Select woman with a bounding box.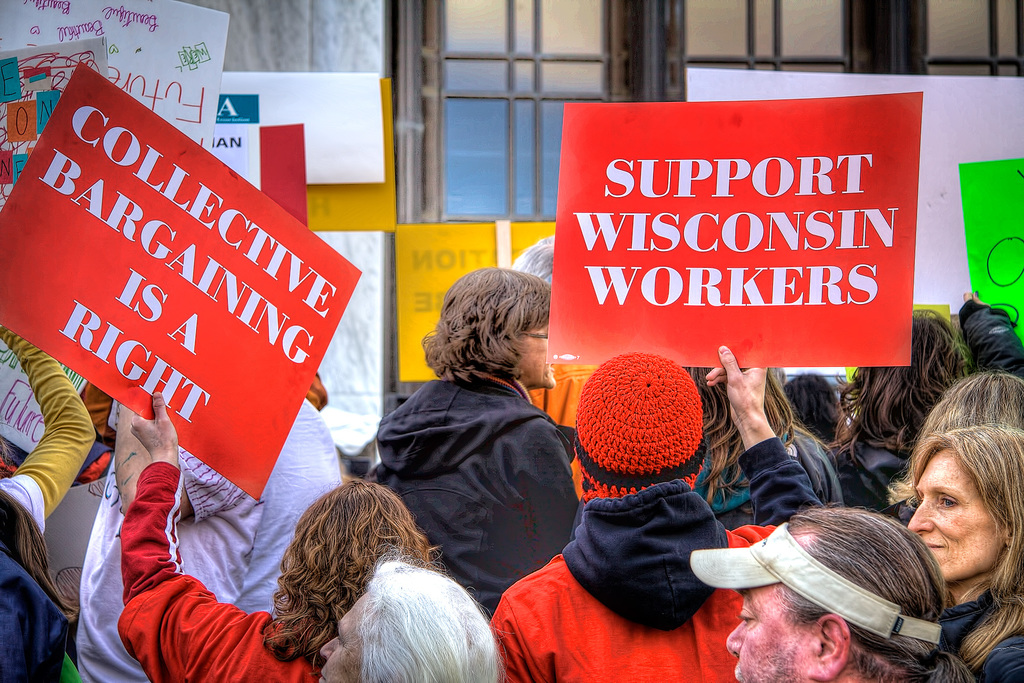
0 472 103 682.
